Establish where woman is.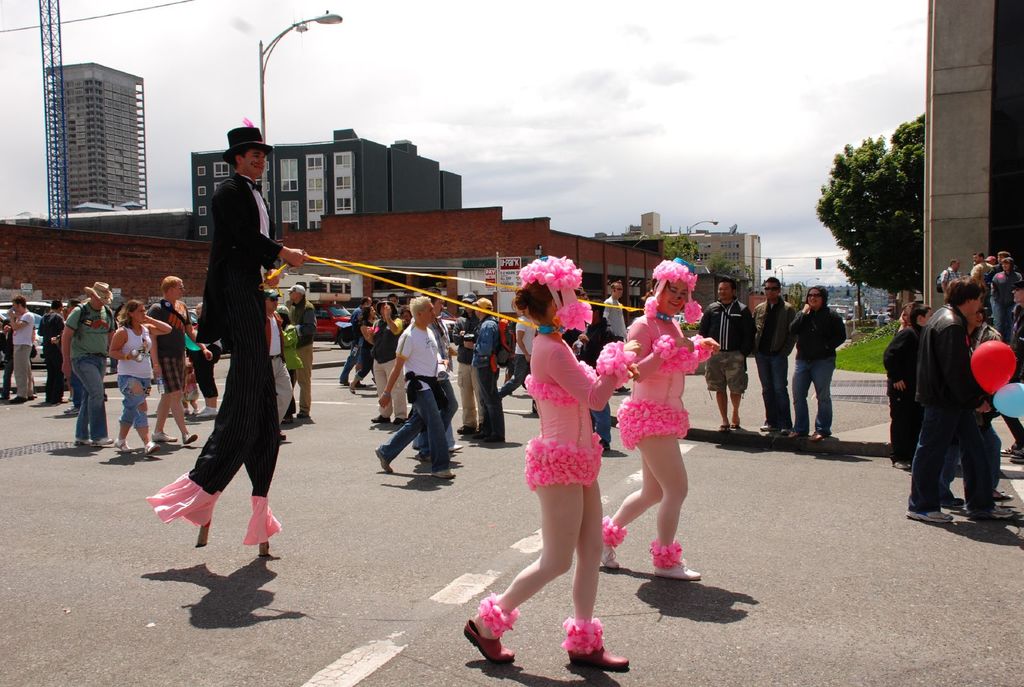
Established at Rect(111, 301, 175, 453).
